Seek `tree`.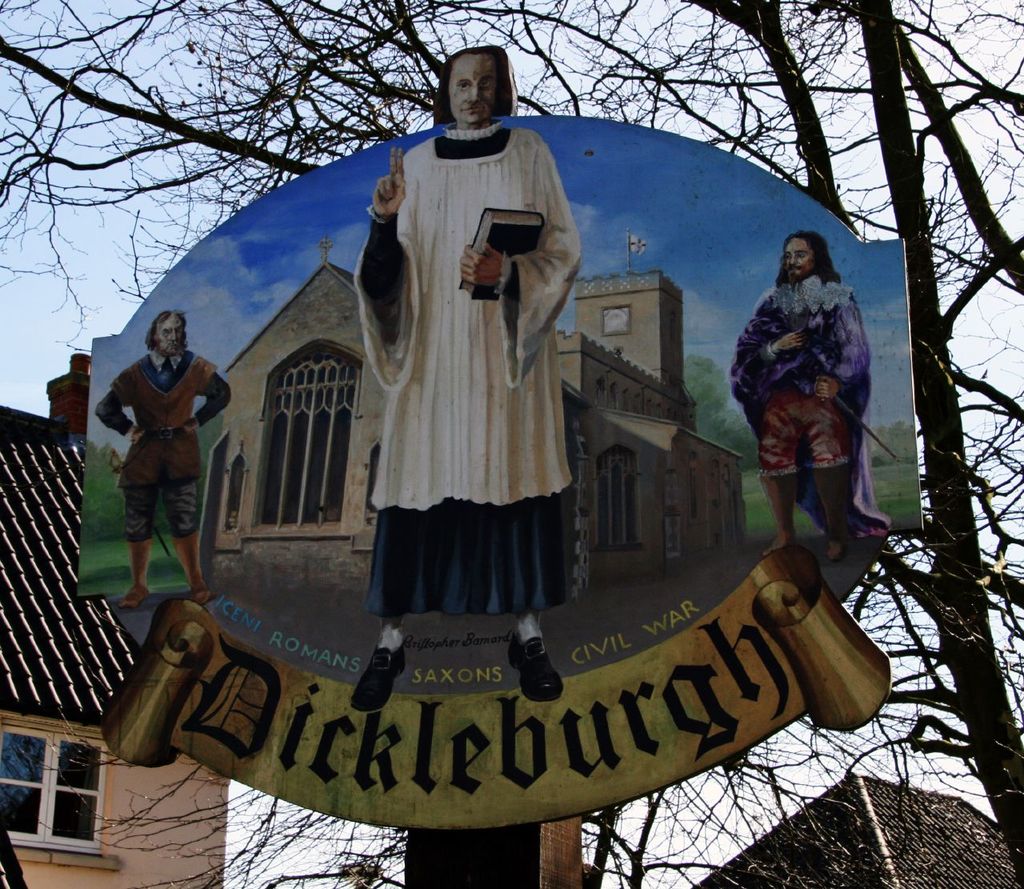
(0,0,1023,807).
